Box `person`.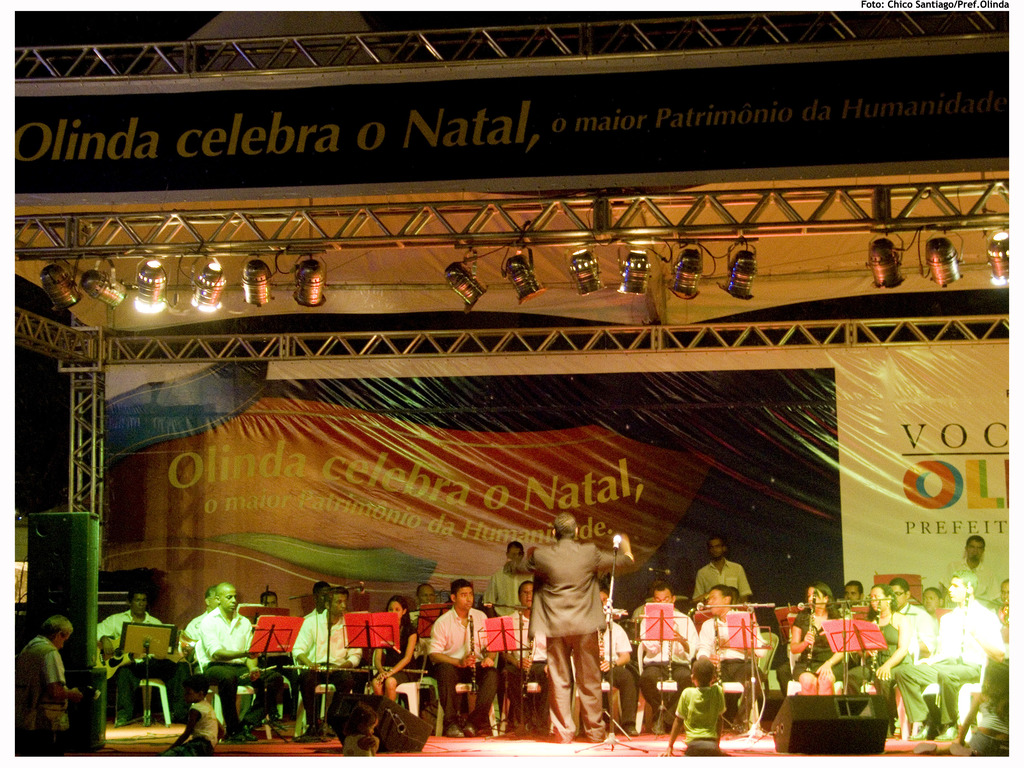
select_region(631, 586, 699, 729).
